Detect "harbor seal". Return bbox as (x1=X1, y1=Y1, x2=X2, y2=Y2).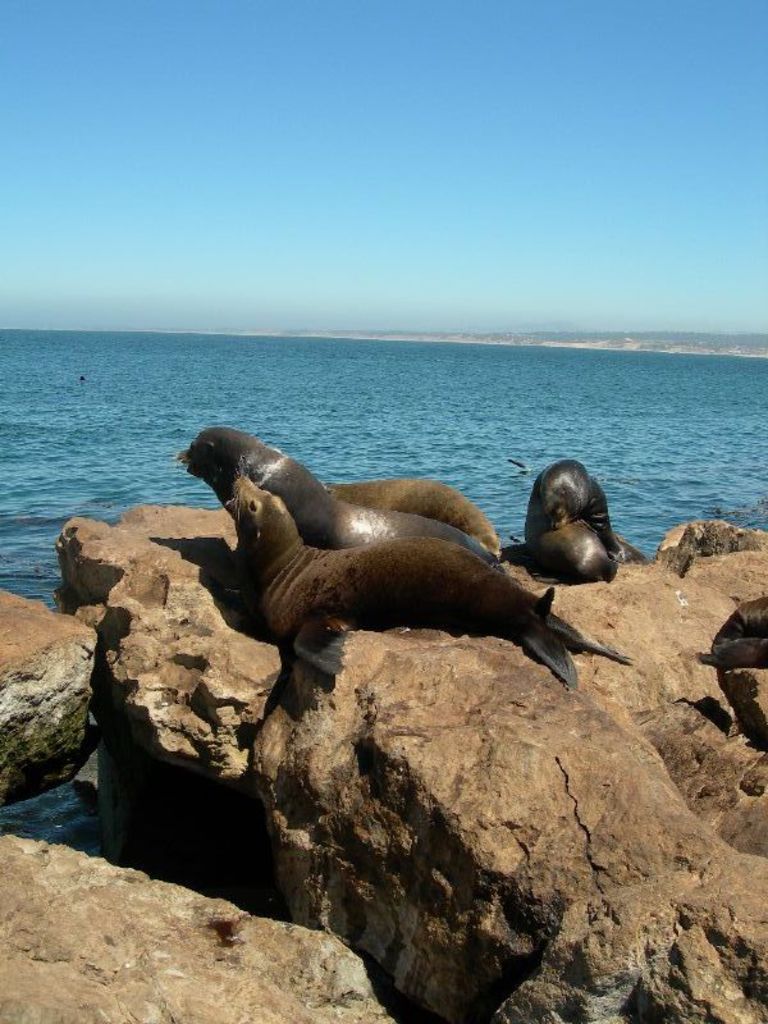
(x1=198, y1=465, x2=635, y2=689).
